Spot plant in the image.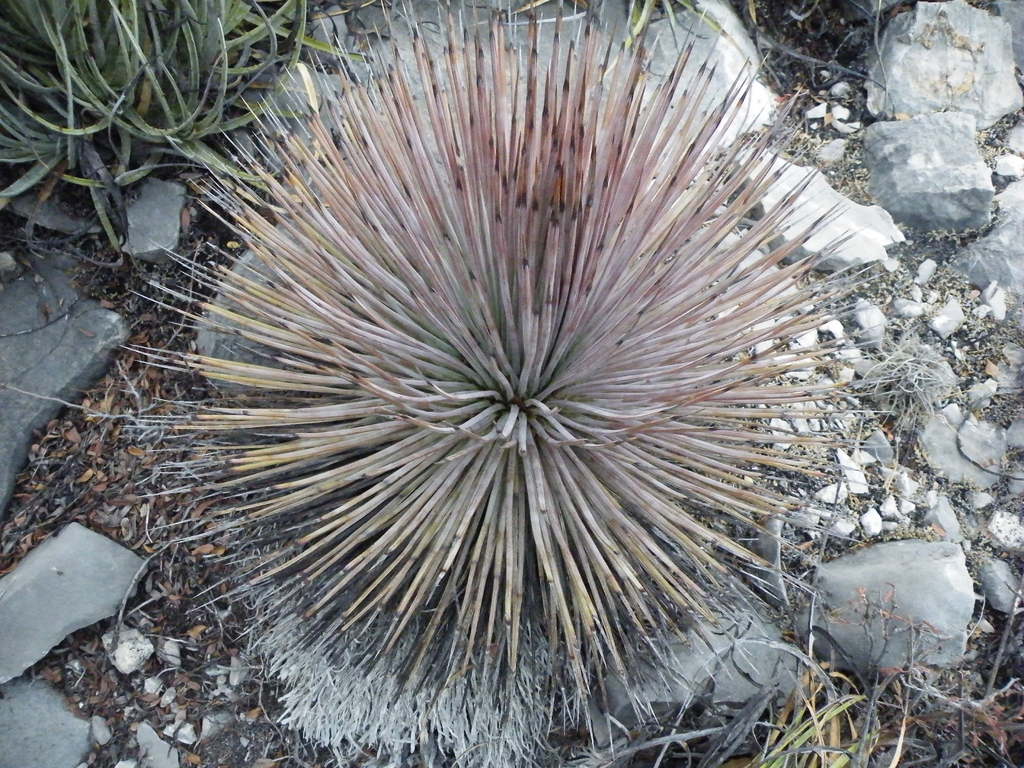
plant found at [3,4,330,271].
